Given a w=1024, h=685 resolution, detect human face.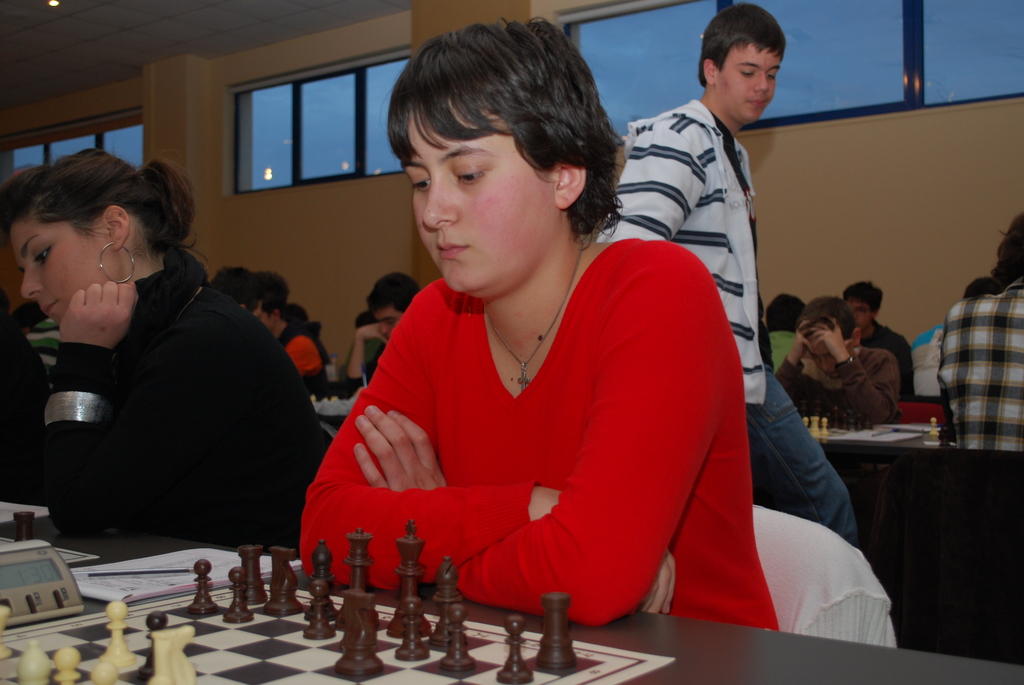
[x1=716, y1=43, x2=780, y2=124].
